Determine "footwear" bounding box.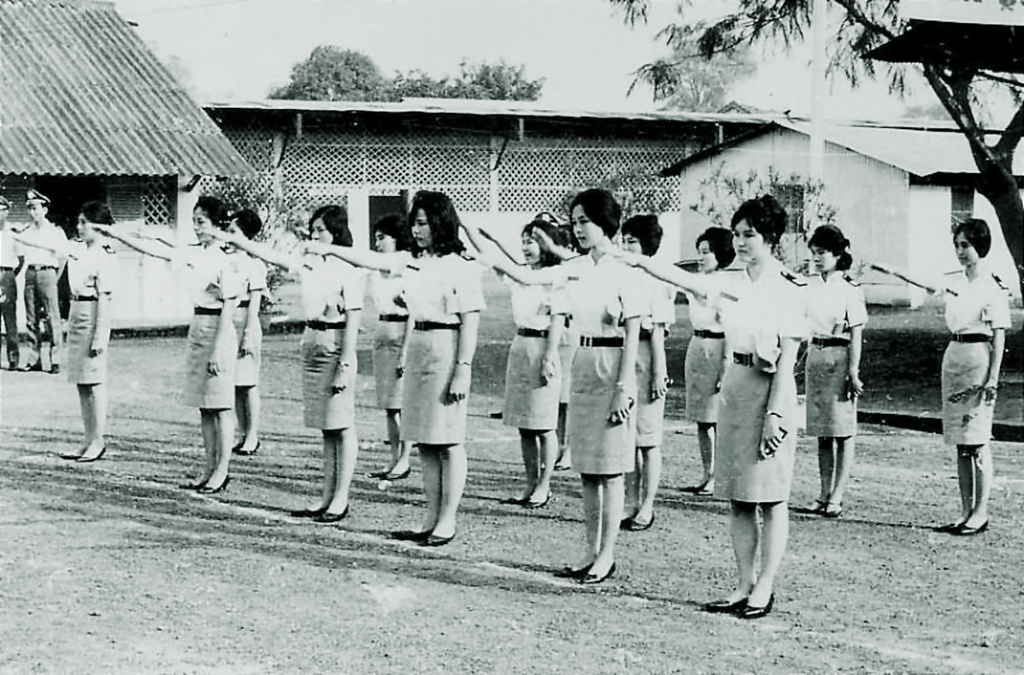
Determined: (x1=313, y1=506, x2=346, y2=520).
